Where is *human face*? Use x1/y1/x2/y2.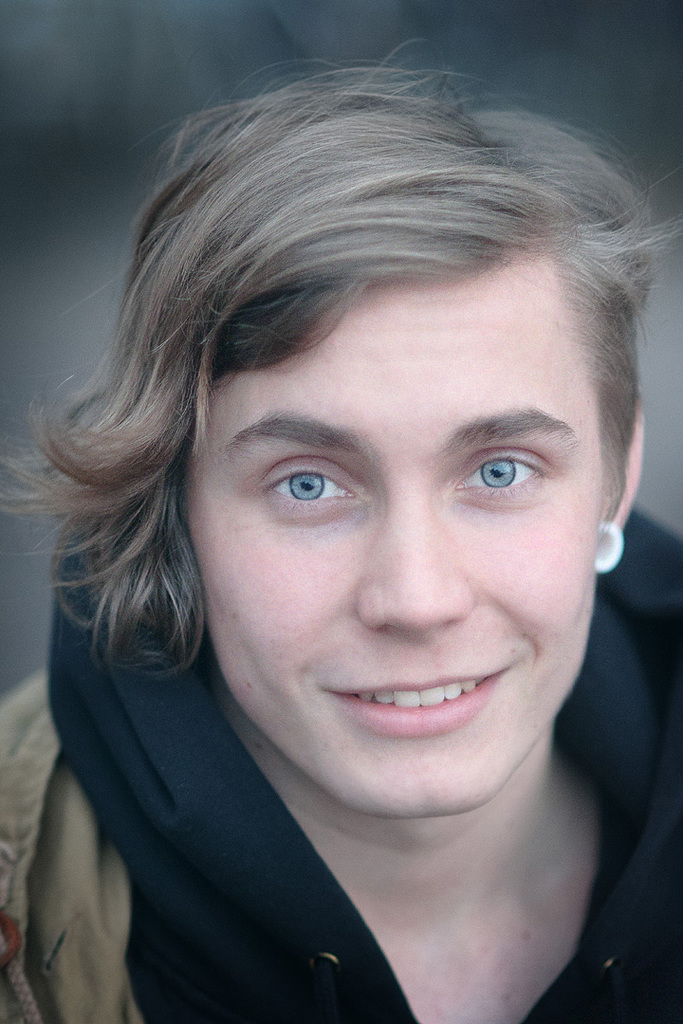
173/260/606/825.
